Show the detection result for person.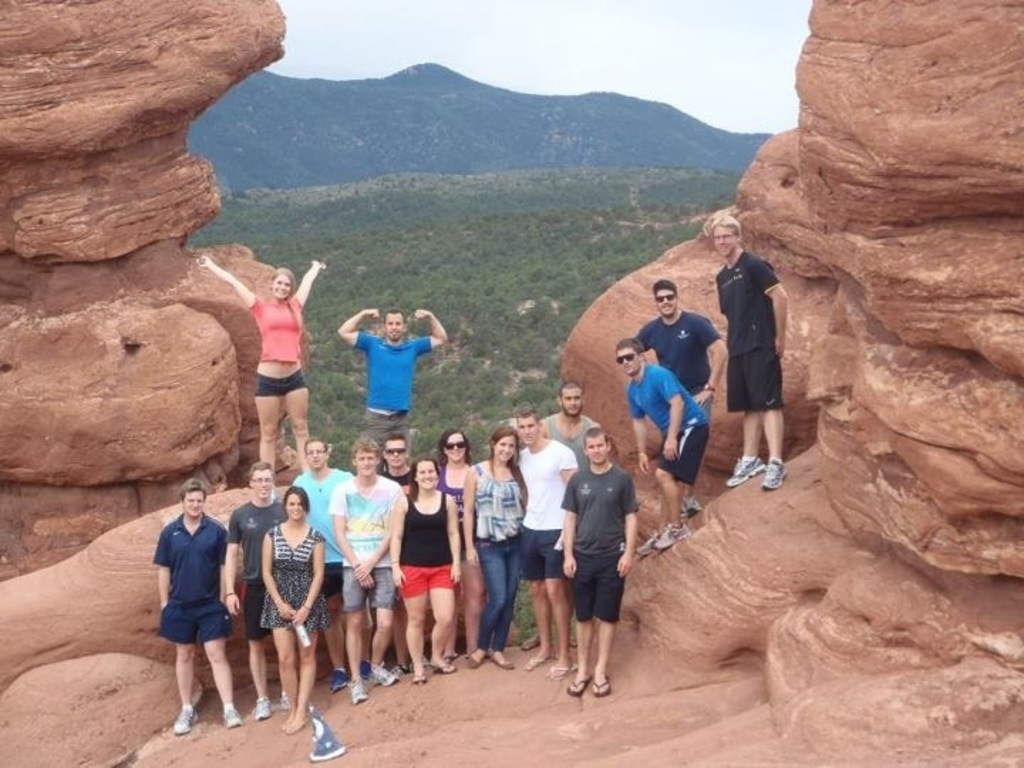
{"x1": 366, "y1": 427, "x2": 410, "y2": 498}.
